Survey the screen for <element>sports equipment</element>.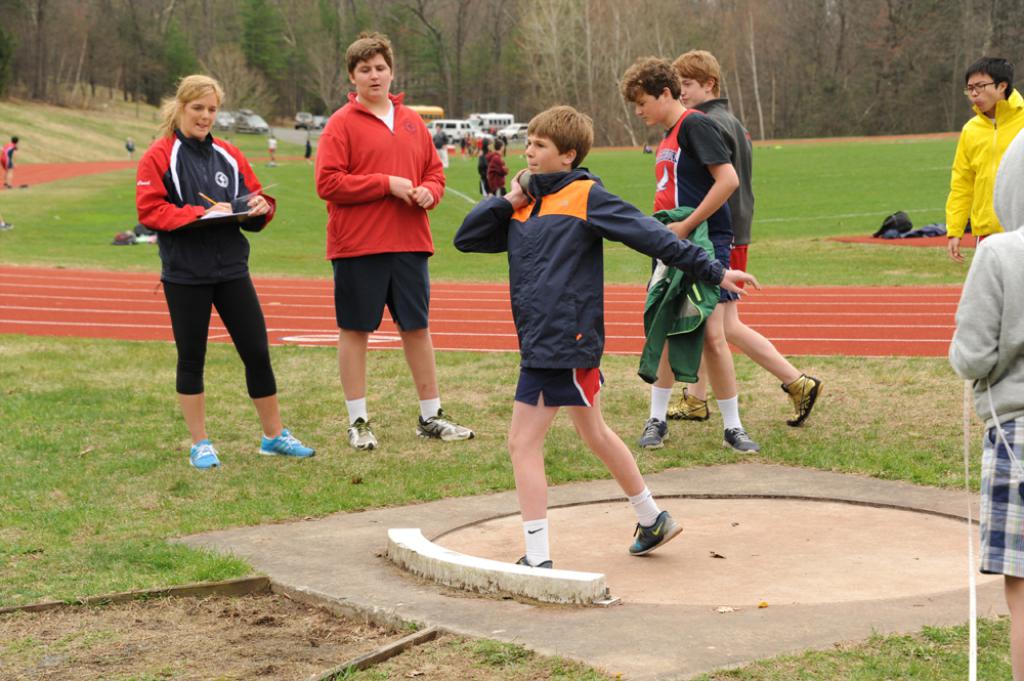
Survey found: (x1=0, y1=218, x2=11, y2=231).
